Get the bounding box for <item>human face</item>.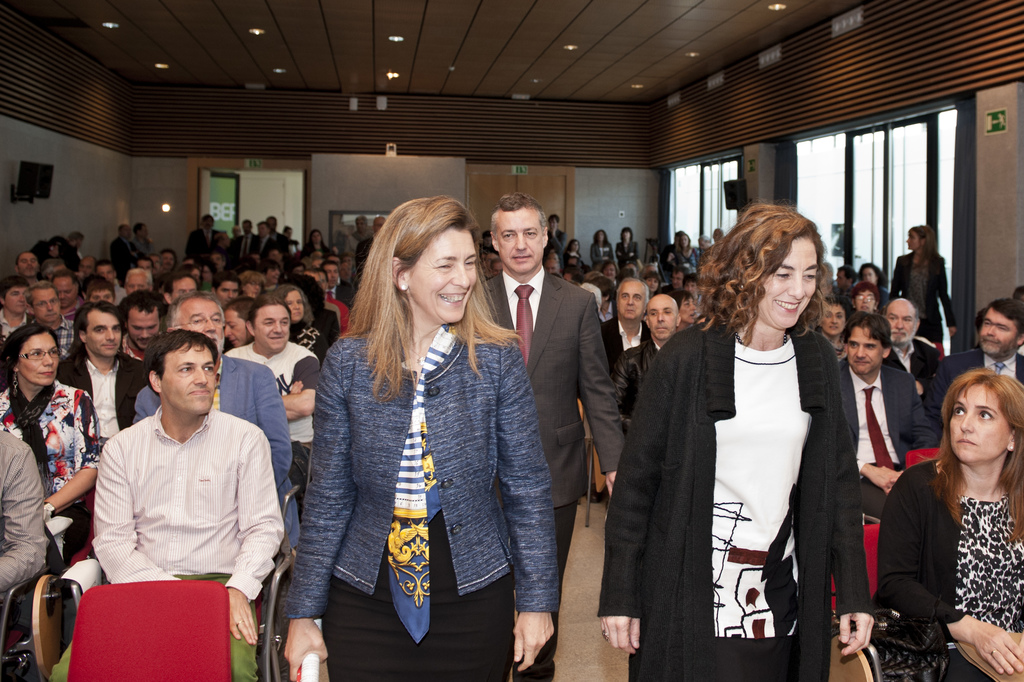
[713,229,721,239].
